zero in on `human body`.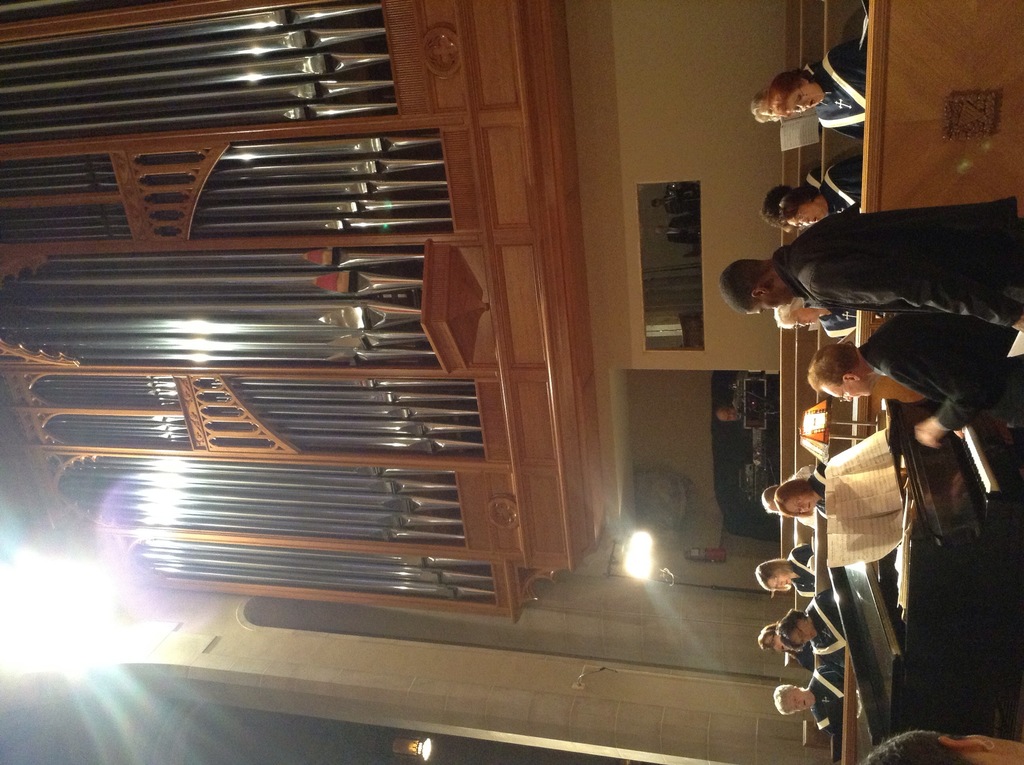
Zeroed in: pyautogui.locateOnScreen(776, 428, 900, 527).
